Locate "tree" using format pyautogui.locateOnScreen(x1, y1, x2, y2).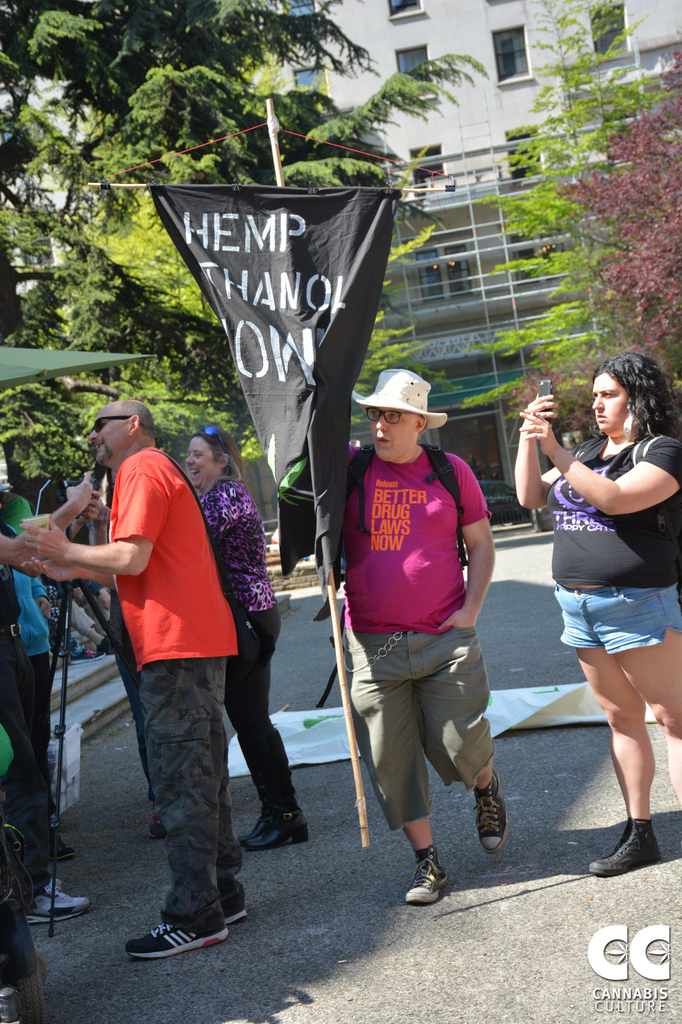
pyautogui.locateOnScreen(0, 184, 260, 481).
